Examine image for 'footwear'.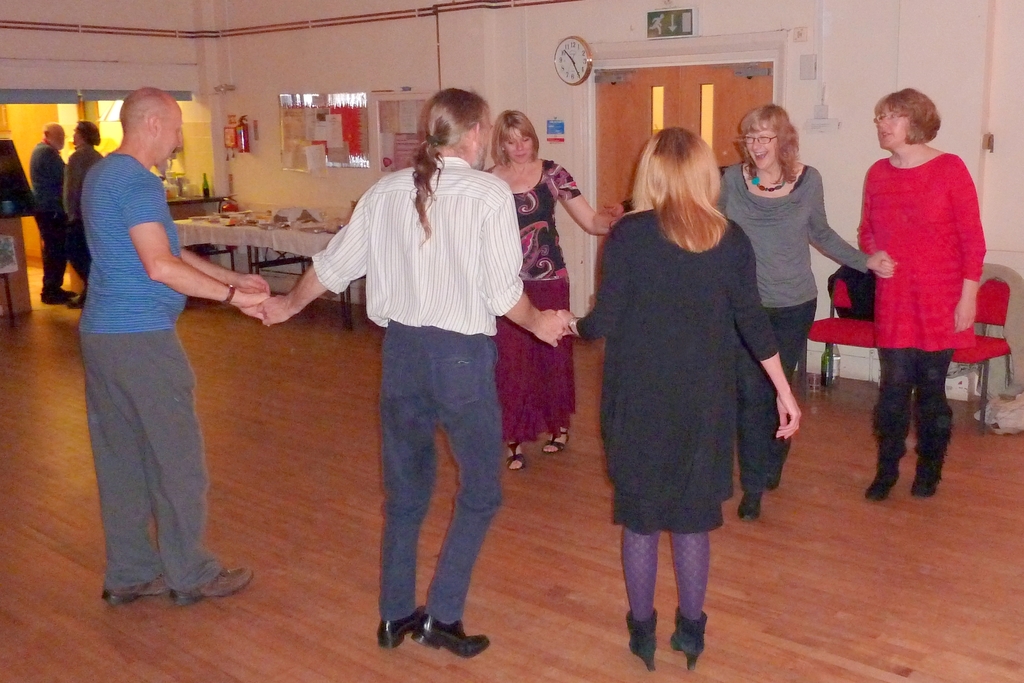
Examination result: bbox(506, 438, 525, 474).
